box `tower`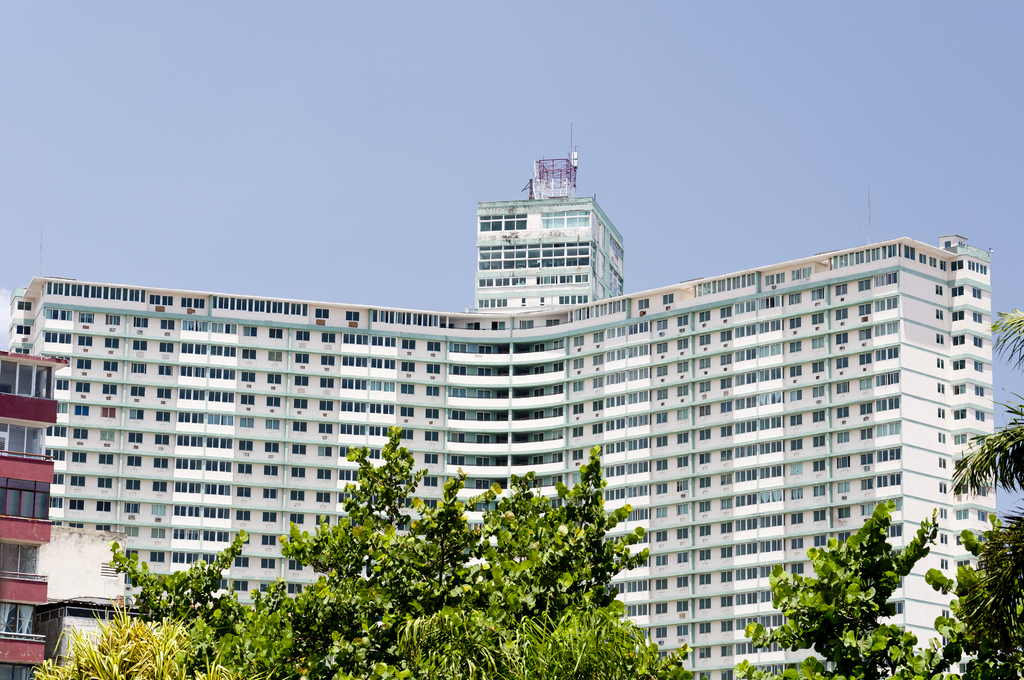
[463, 154, 618, 311]
